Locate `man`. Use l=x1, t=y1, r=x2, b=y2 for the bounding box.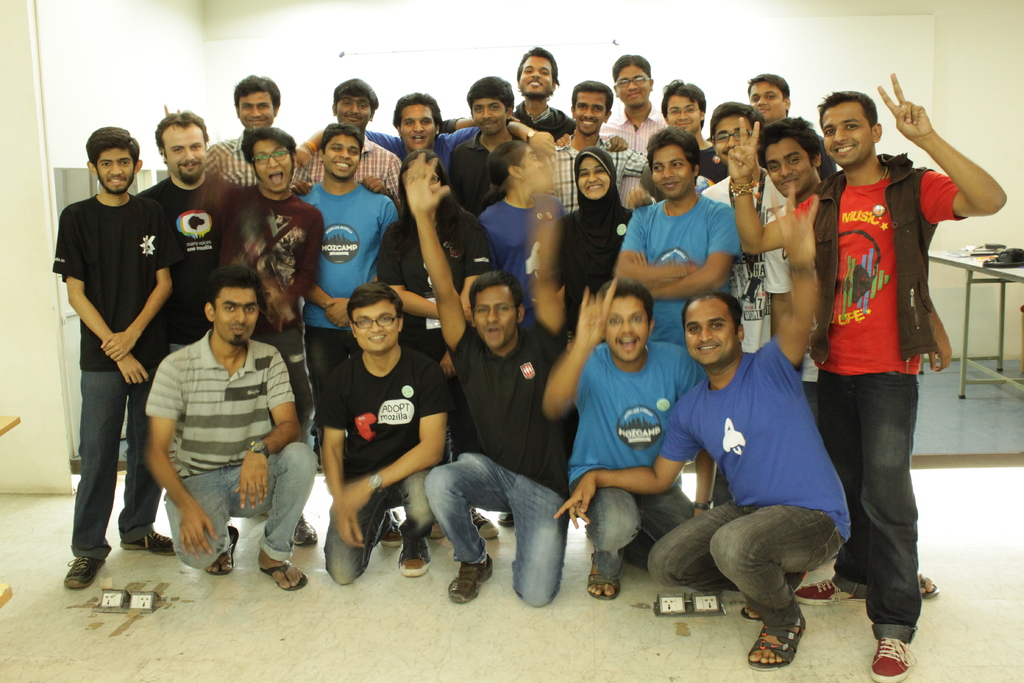
l=541, t=194, r=791, b=676.
